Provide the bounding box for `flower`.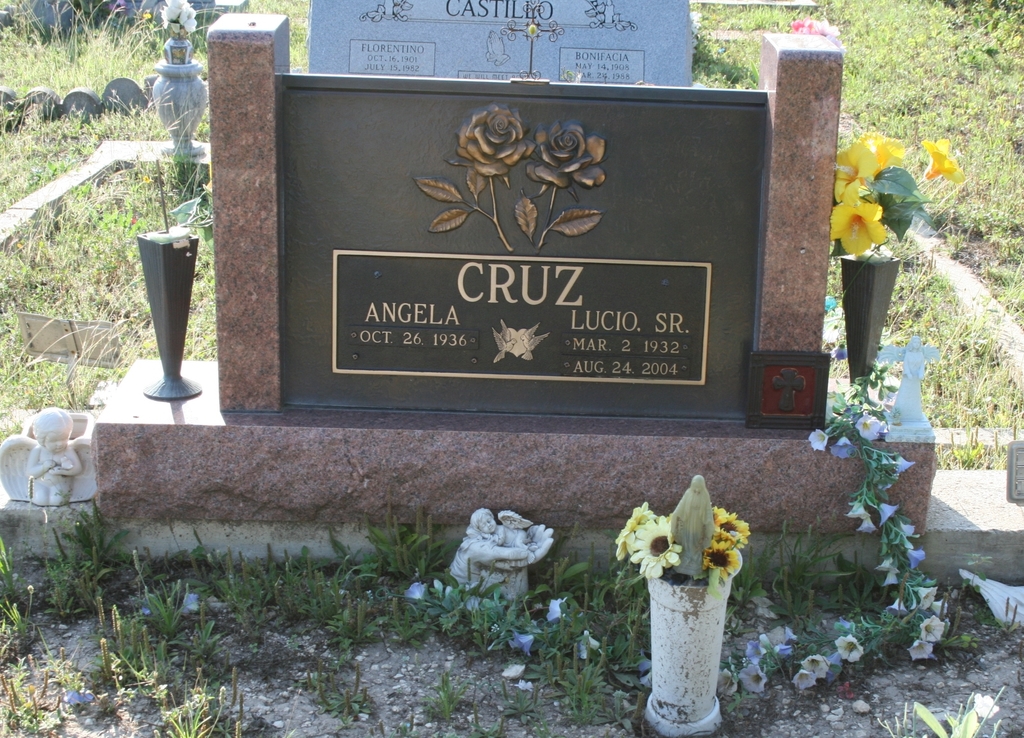
box(513, 632, 530, 655).
